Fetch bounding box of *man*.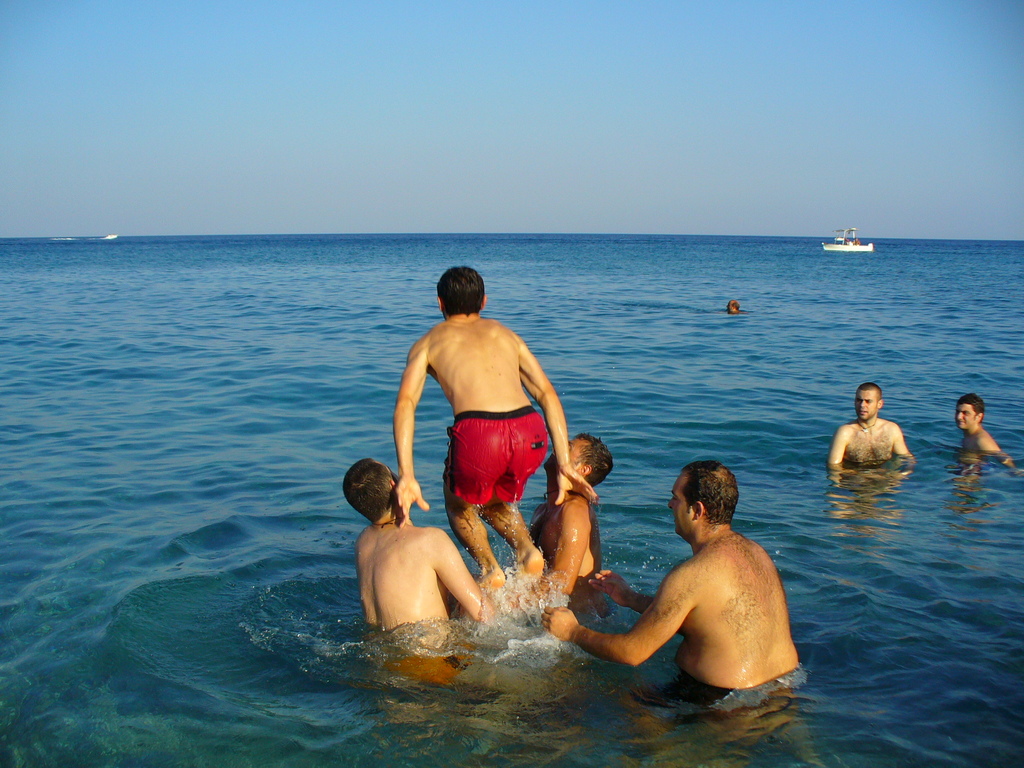
Bbox: (x1=340, y1=458, x2=493, y2=651).
